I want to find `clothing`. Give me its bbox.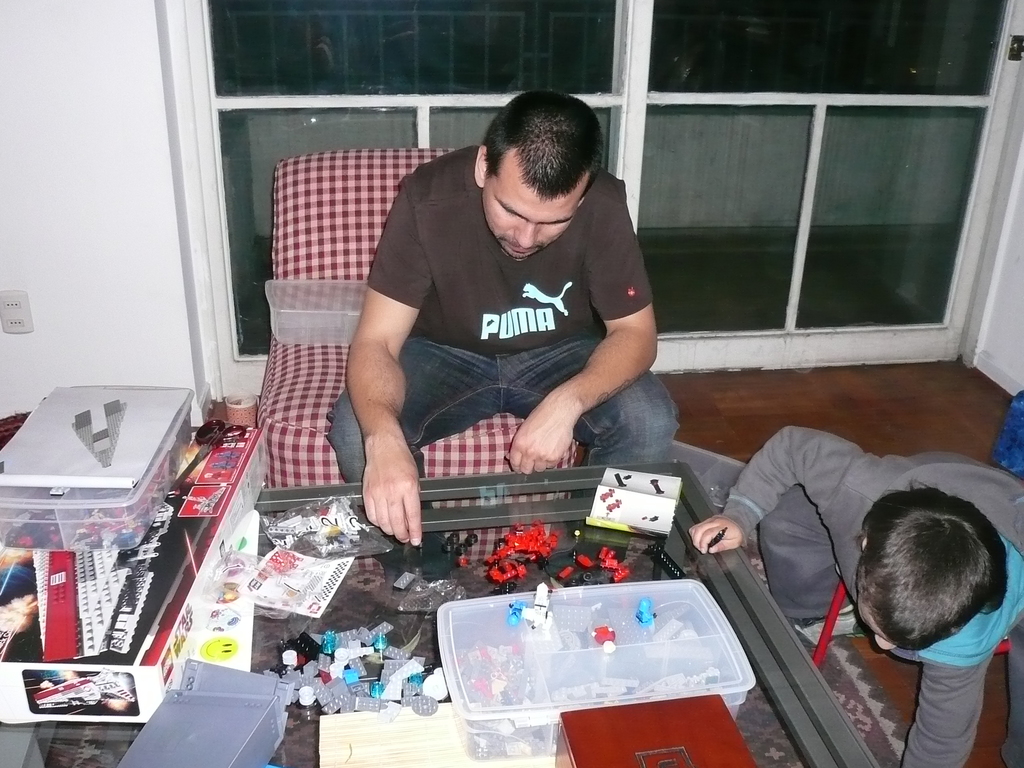
(left=711, top=414, right=1021, bottom=767).
